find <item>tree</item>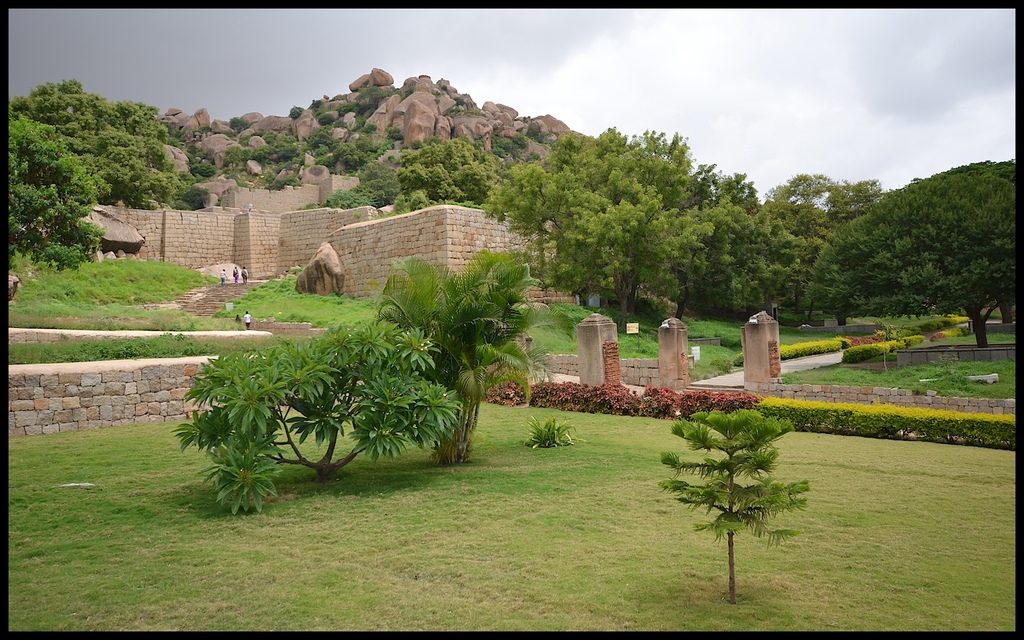
region(172, 311, 462, 520)
